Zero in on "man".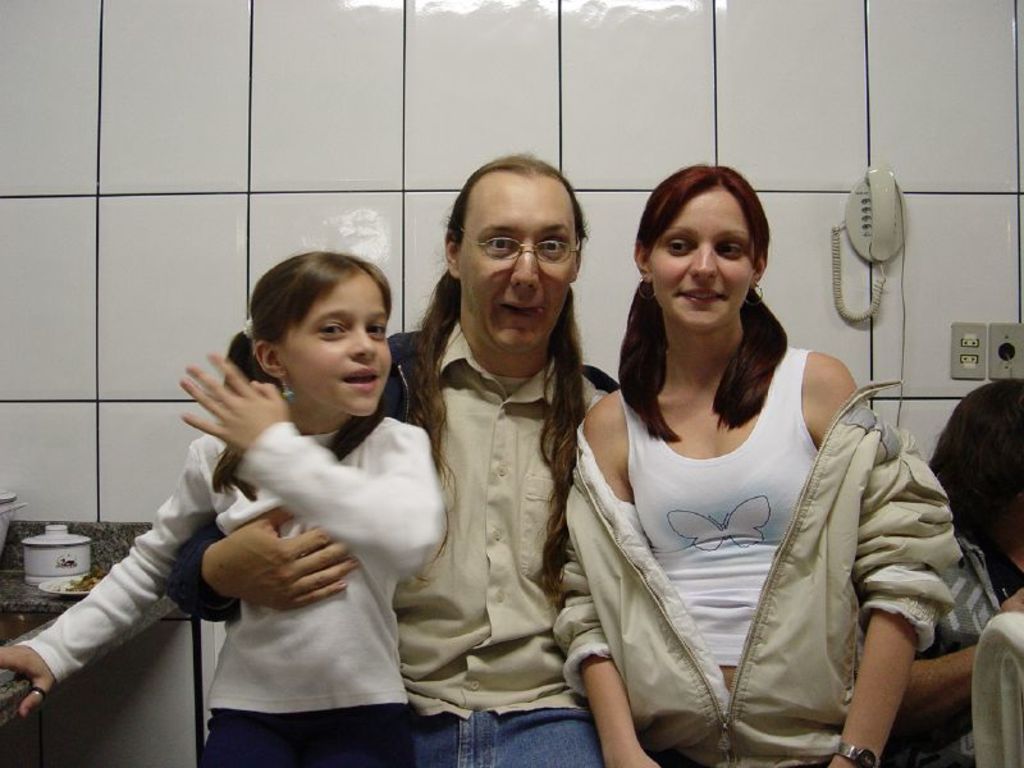
Zeroed in: <region>168, 151, 616, 765</region>.
